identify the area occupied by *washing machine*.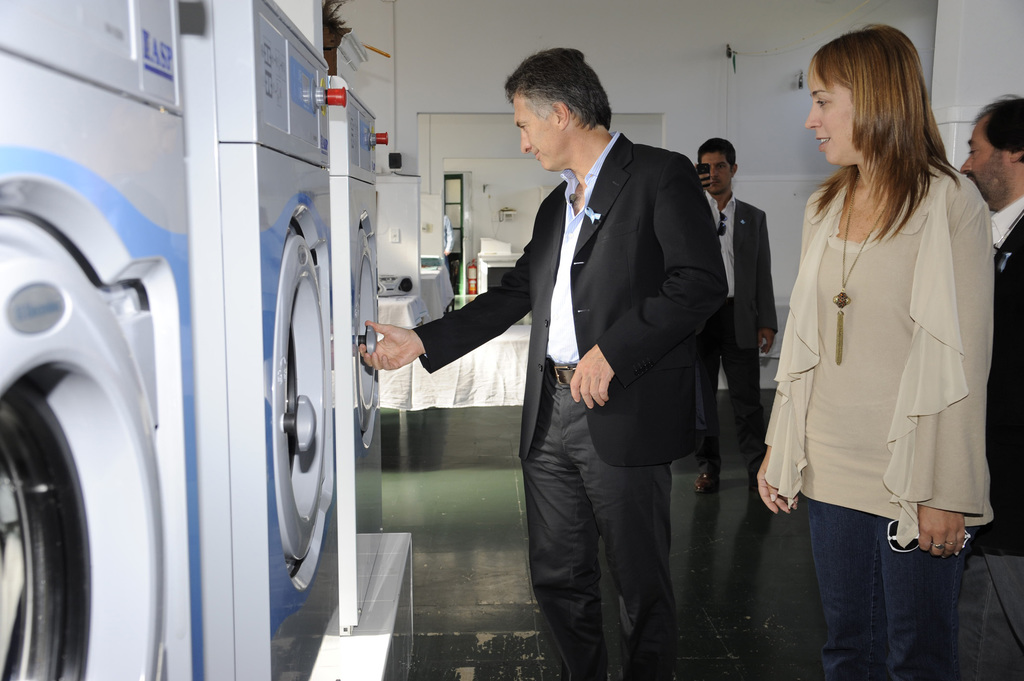
Area: box(181, 0, 348, 680).
